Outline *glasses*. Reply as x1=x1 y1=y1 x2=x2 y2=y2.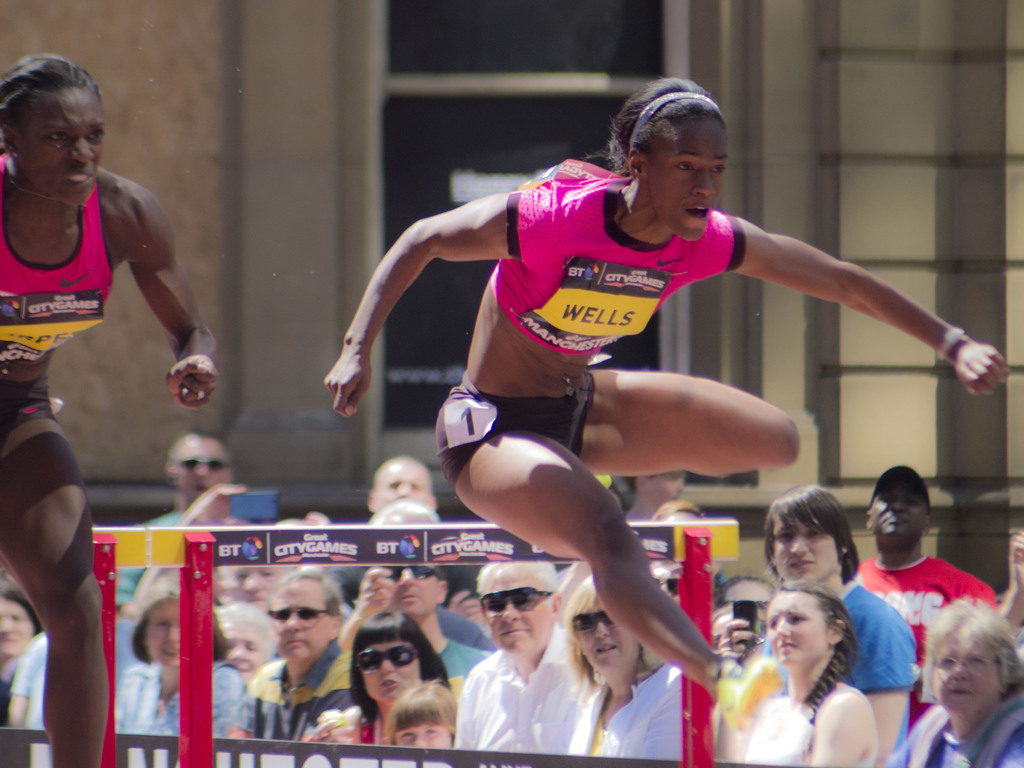
x1=933 y1=659 x2=1000 y2=677.
